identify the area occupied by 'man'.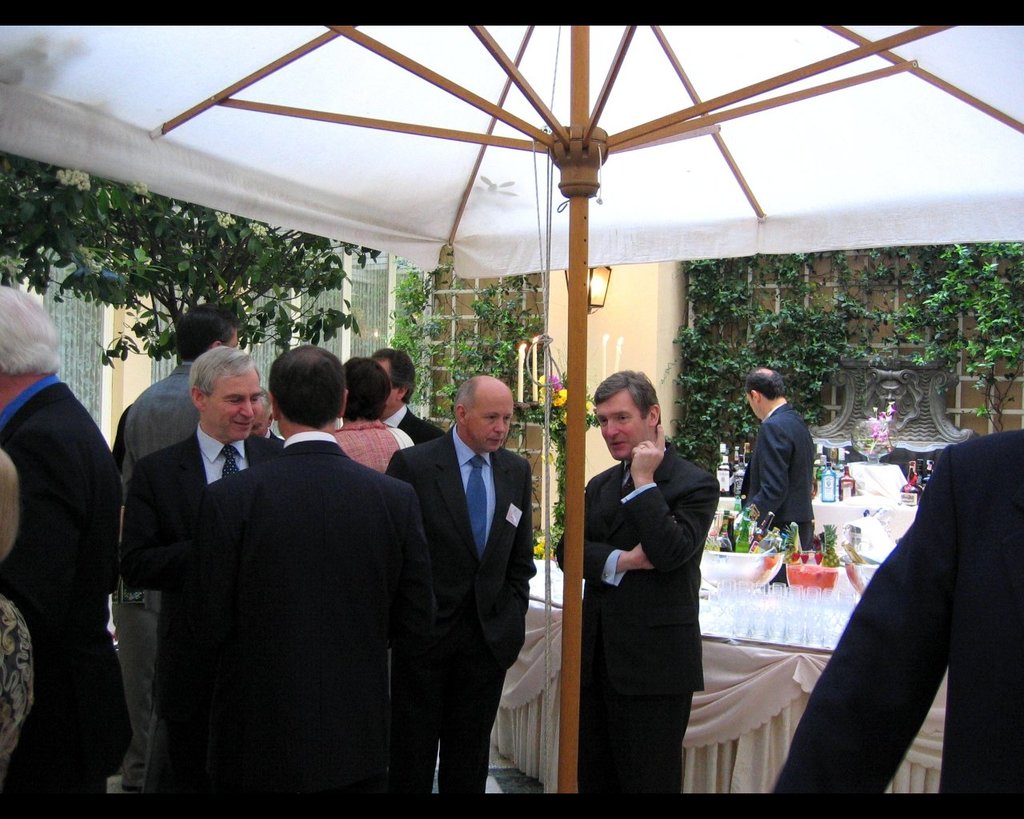
Area: bbox=(554, 362, 724, 795).
